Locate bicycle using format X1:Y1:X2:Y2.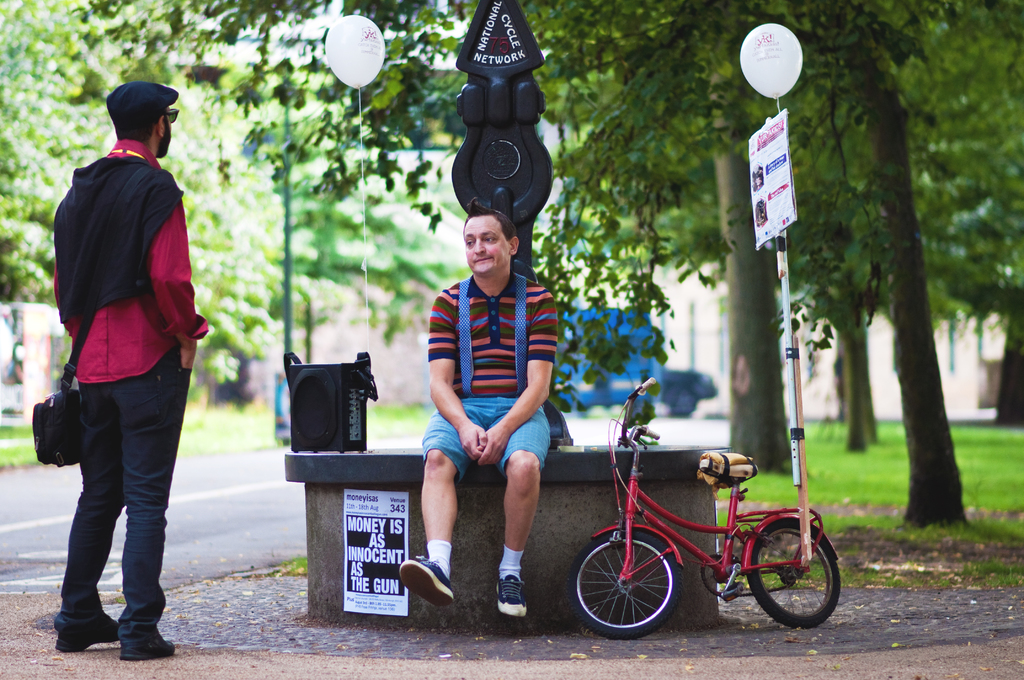
543:416:872:644.
